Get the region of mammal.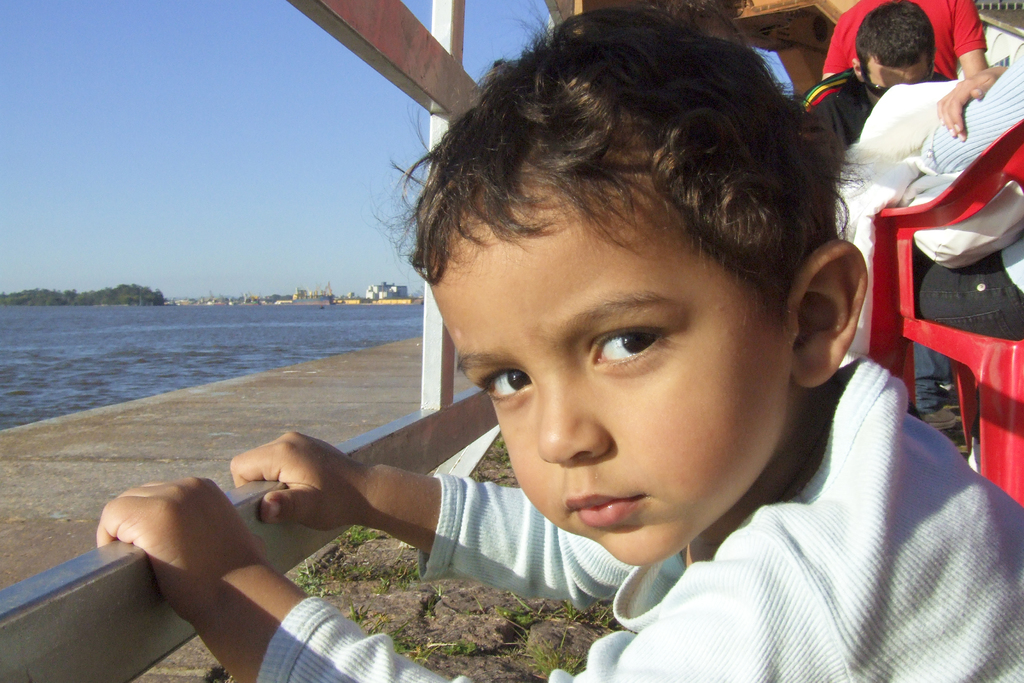
bbox=(819, 0, 993, 428).
